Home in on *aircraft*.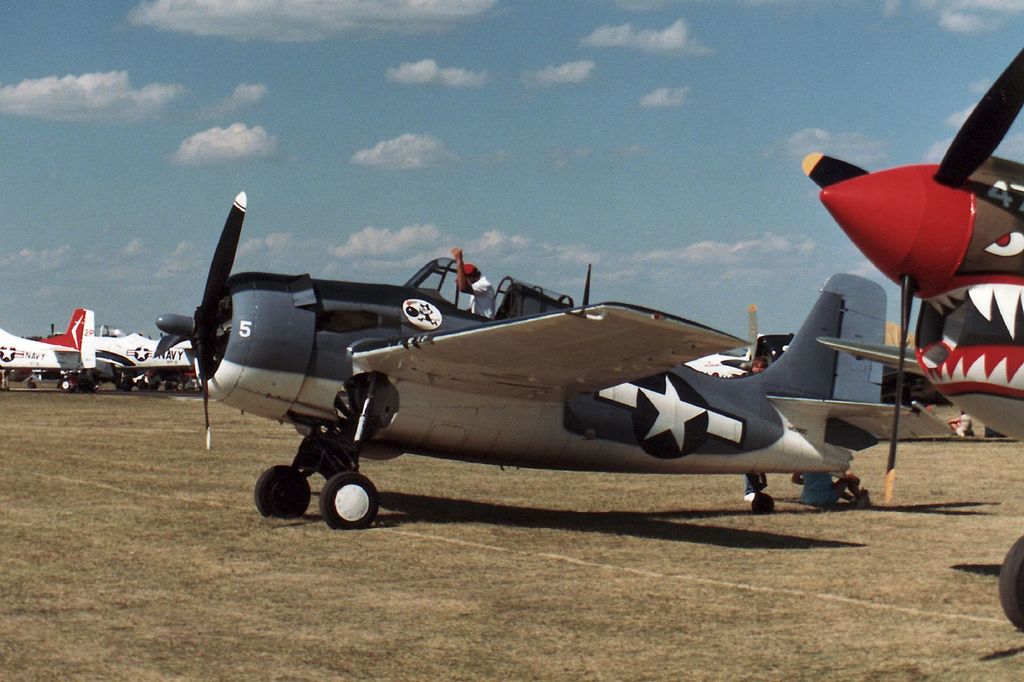
Homed in at box=[92, 335, 196, 397].
